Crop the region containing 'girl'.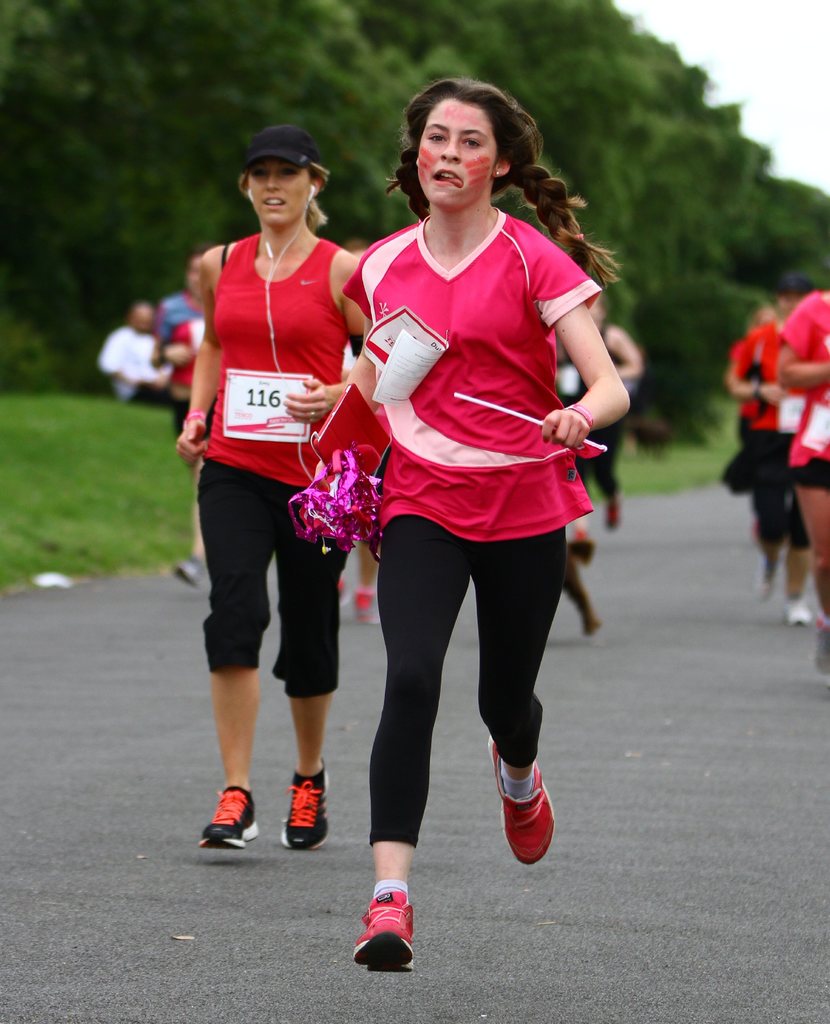
Crop region: <bbox>164, 121, 391, 863</bbox>.
